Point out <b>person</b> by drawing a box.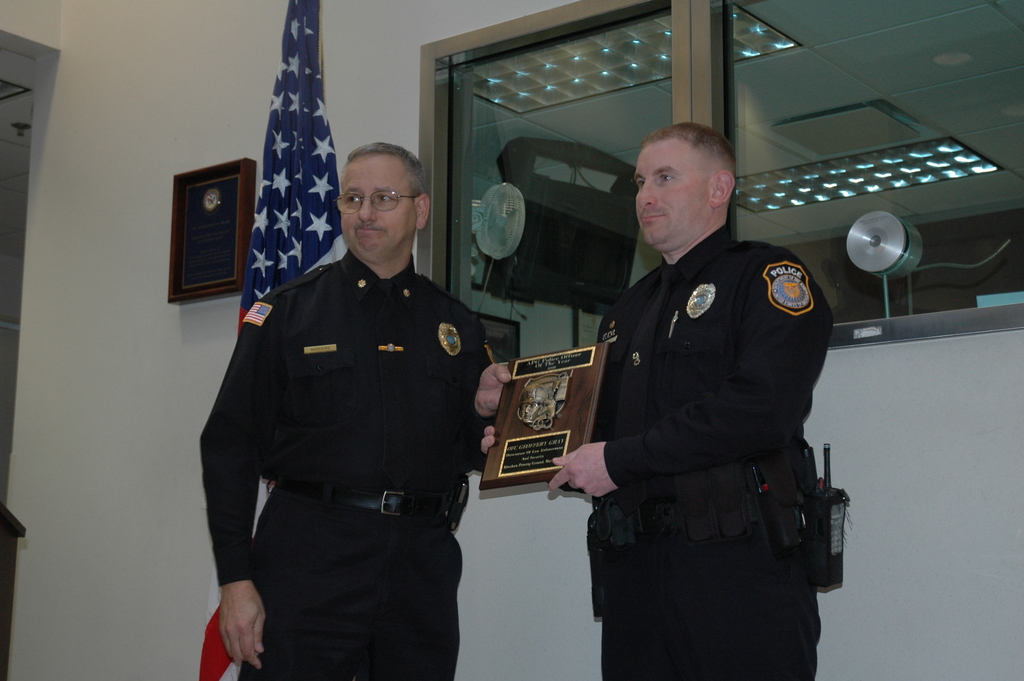
x1=564, y1=112, x2=844, y2=662.
